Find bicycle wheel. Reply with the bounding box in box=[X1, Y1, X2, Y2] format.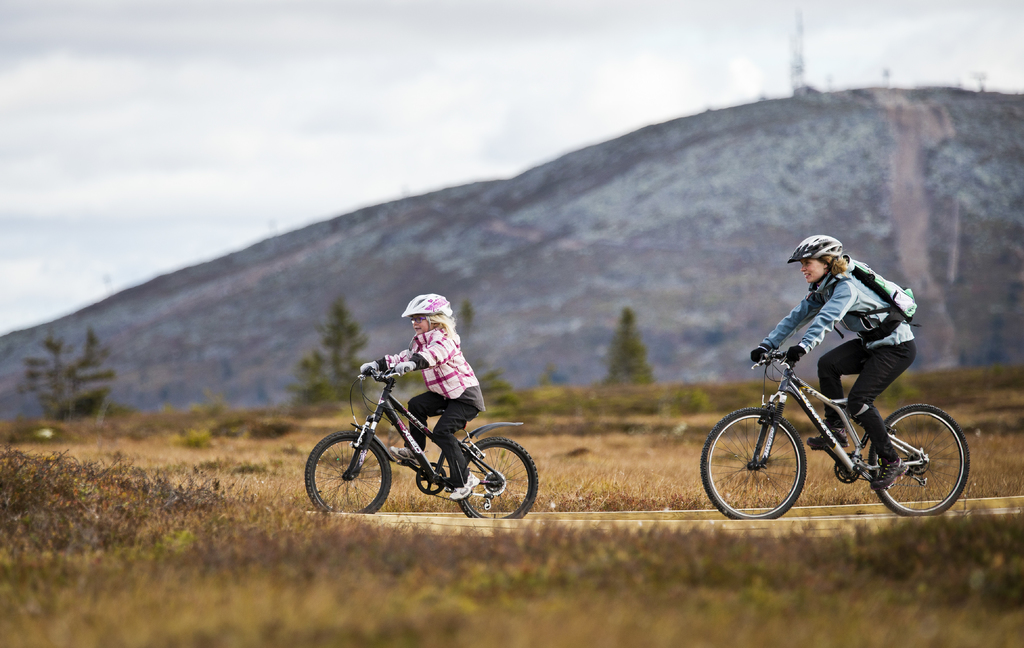
box=[885, 401, 962, 514].
